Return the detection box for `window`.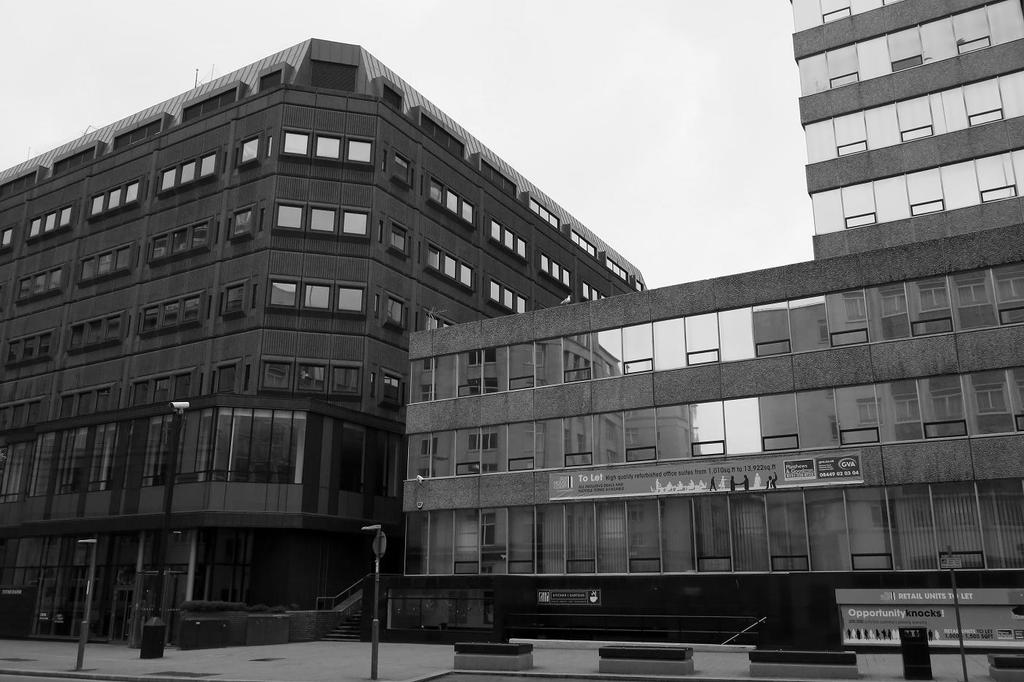
<box>447,254,460,286</box>.
